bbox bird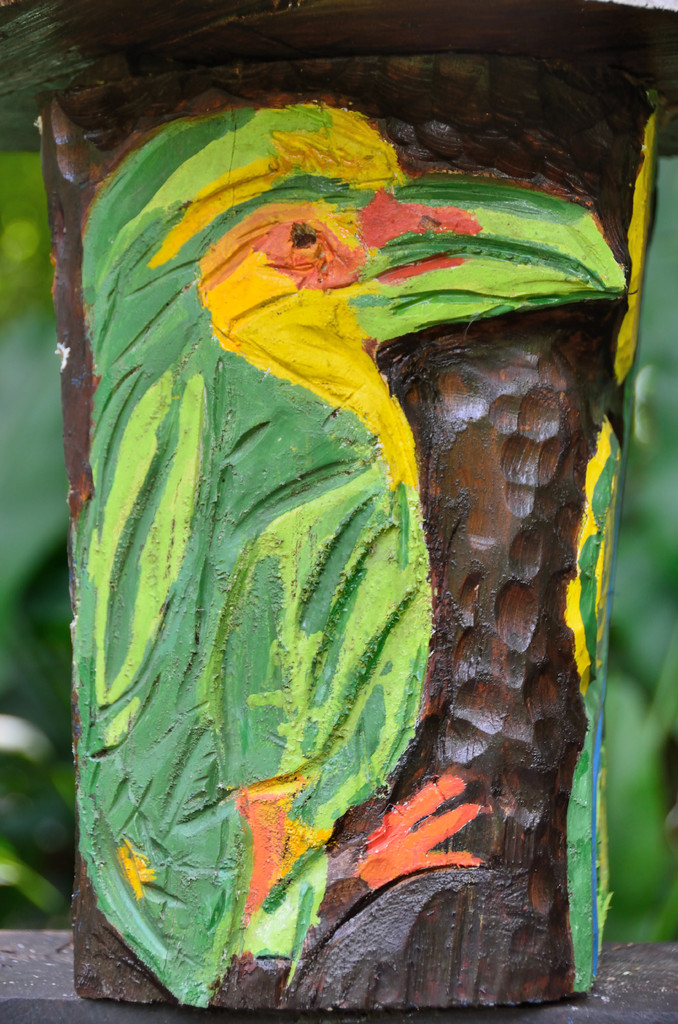
region(61, 96, 614, 978)
